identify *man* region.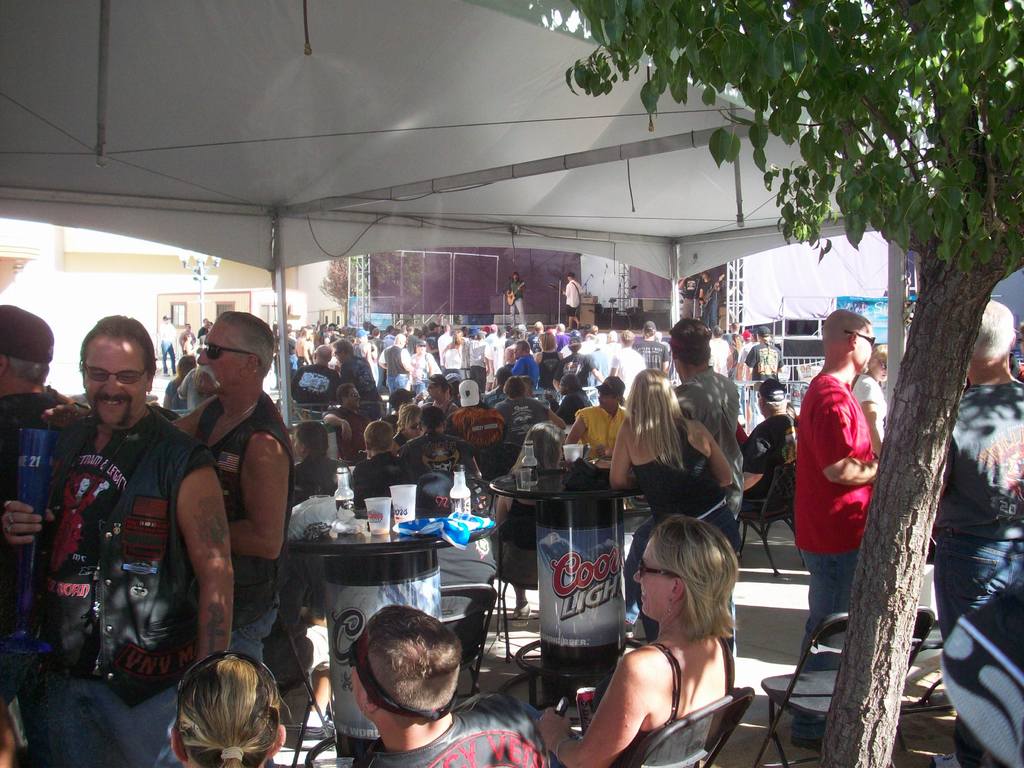
Region: 534,334,563,387.
